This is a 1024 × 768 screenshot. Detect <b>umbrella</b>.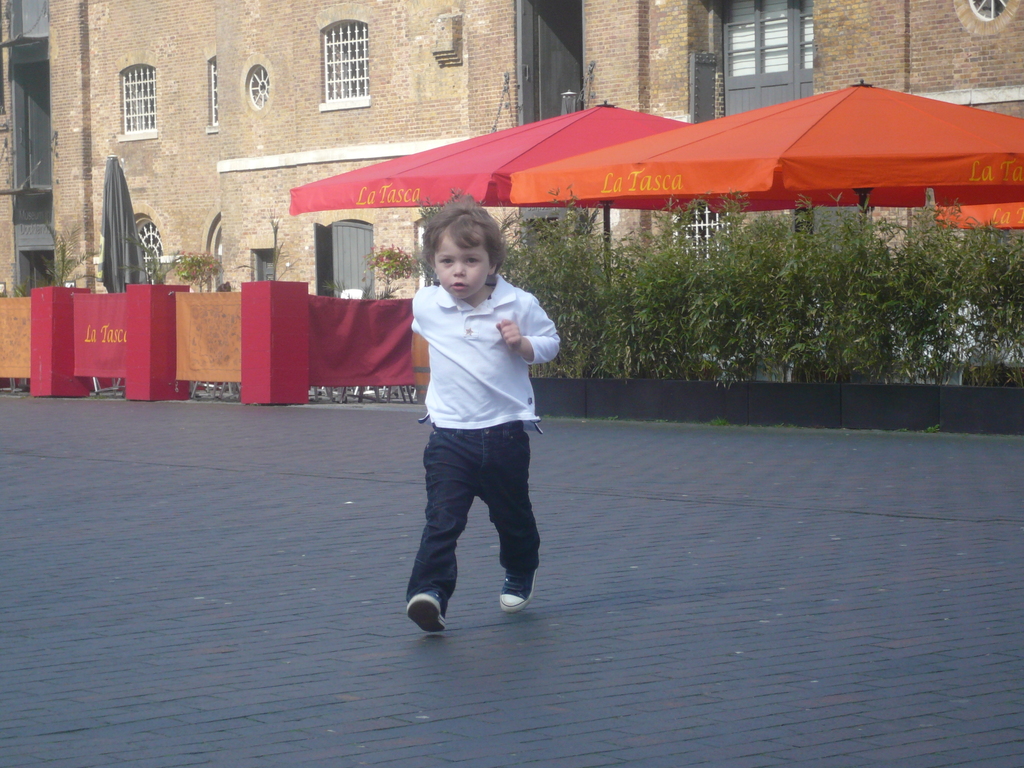
left=289, top=97, right=808, bottom=369.
